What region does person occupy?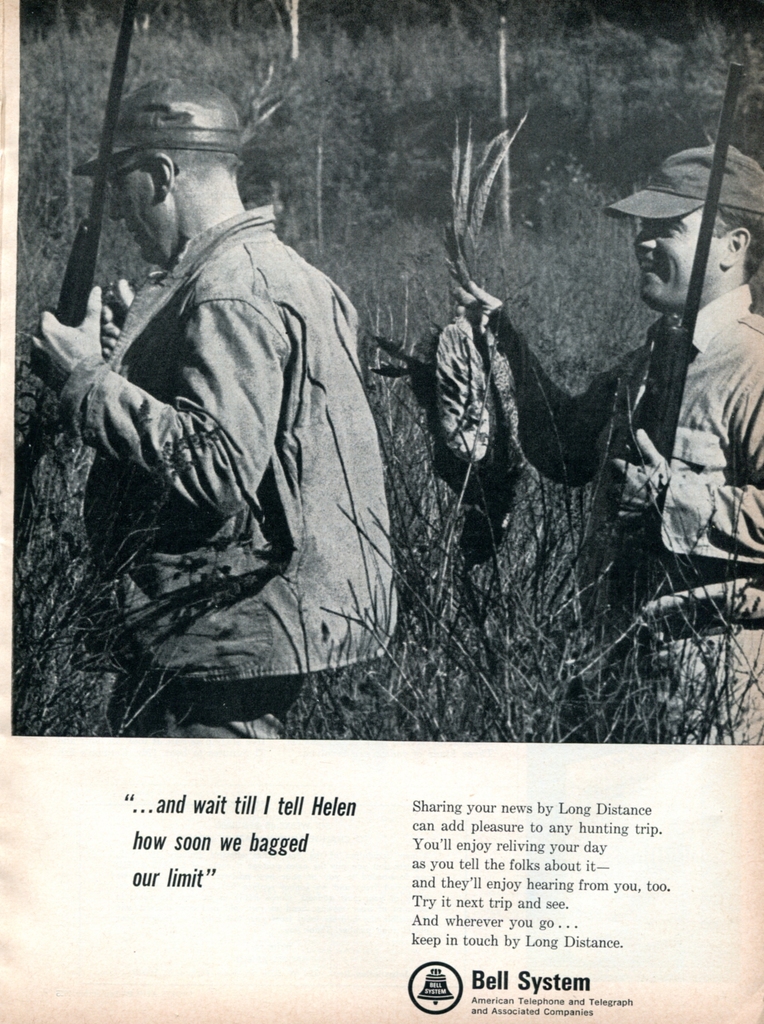
450 141 763 745.
